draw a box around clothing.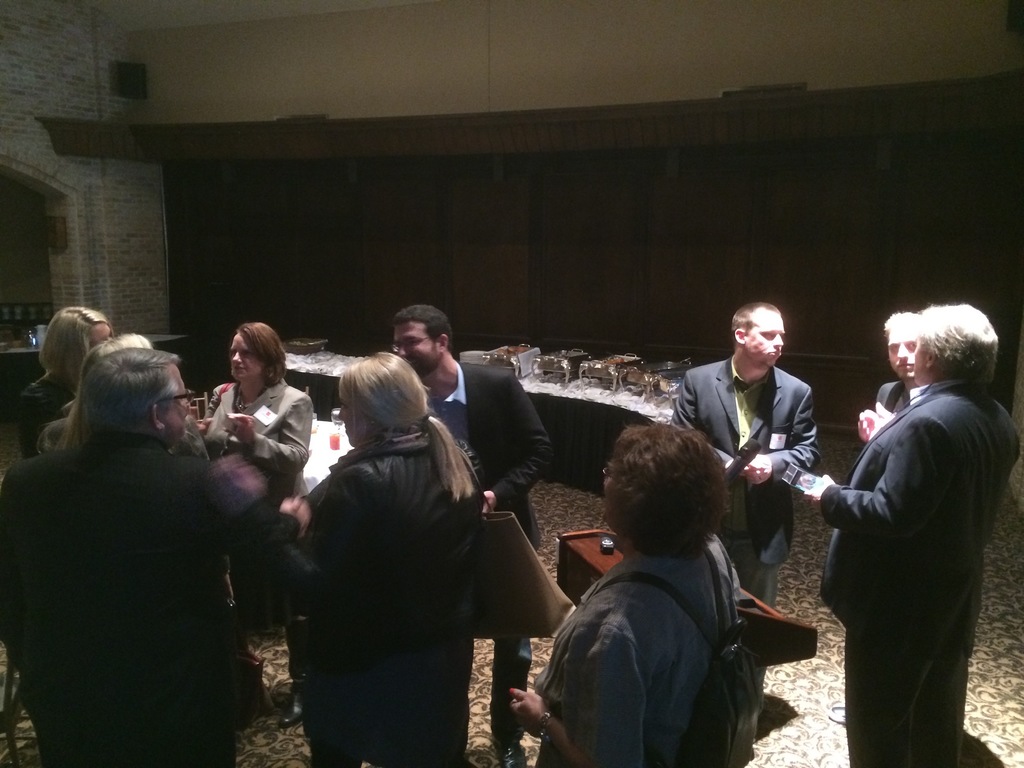
[200,379,308,507].
